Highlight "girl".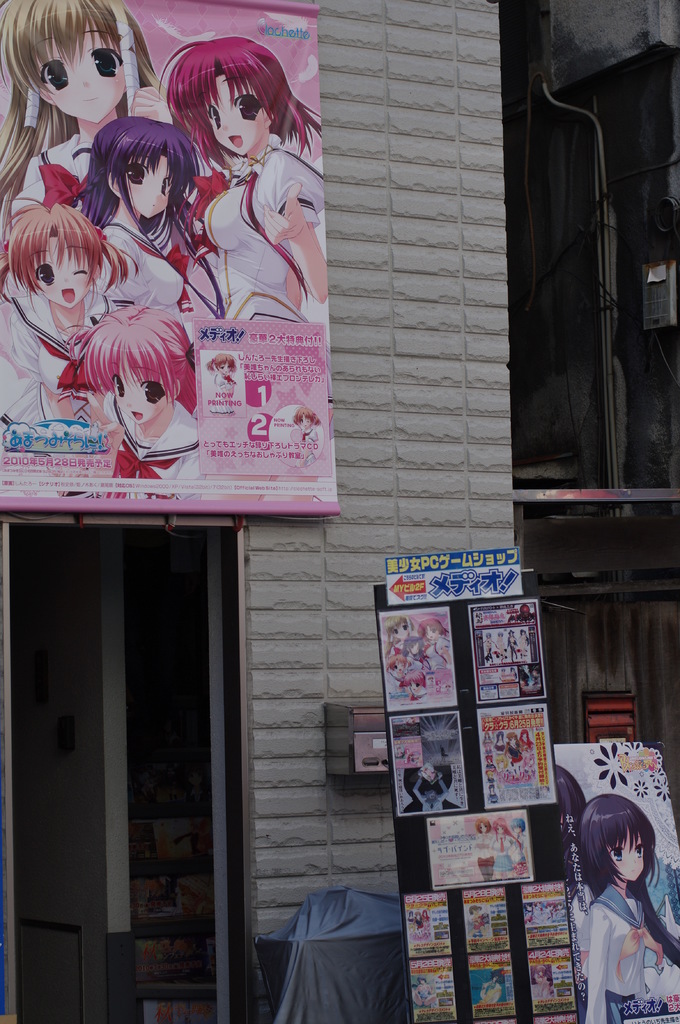
Highlighted region: bbox=[0, 200, 129, 419].
